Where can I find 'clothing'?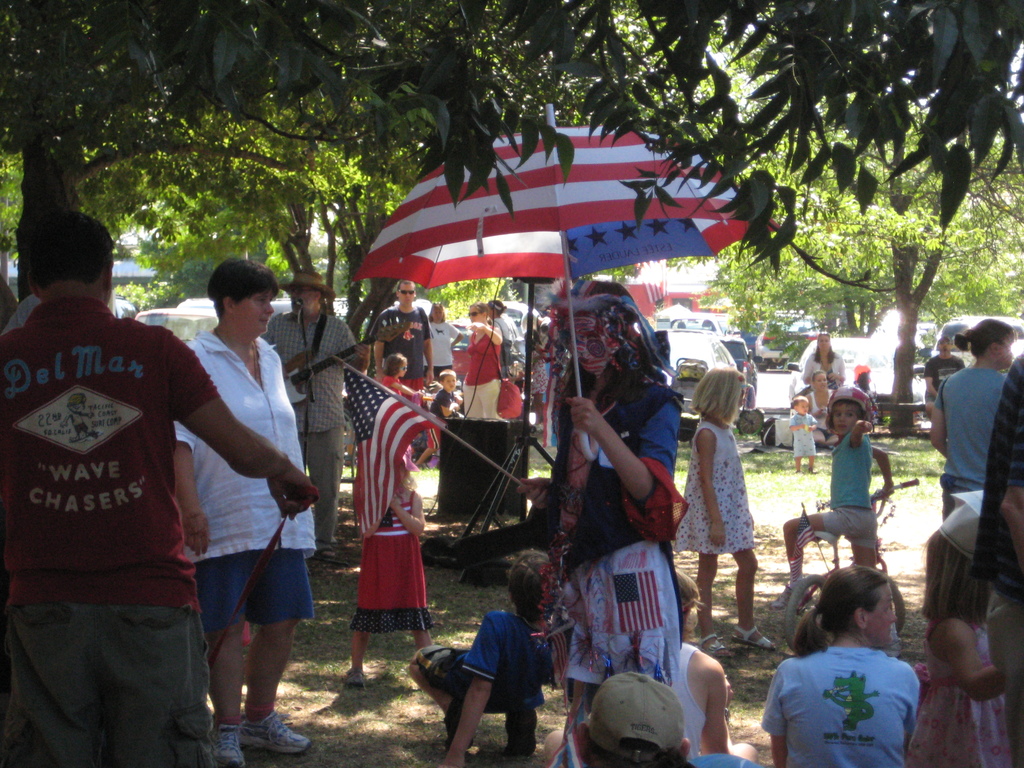
You can find it at region(824, 429, 879, 554).
